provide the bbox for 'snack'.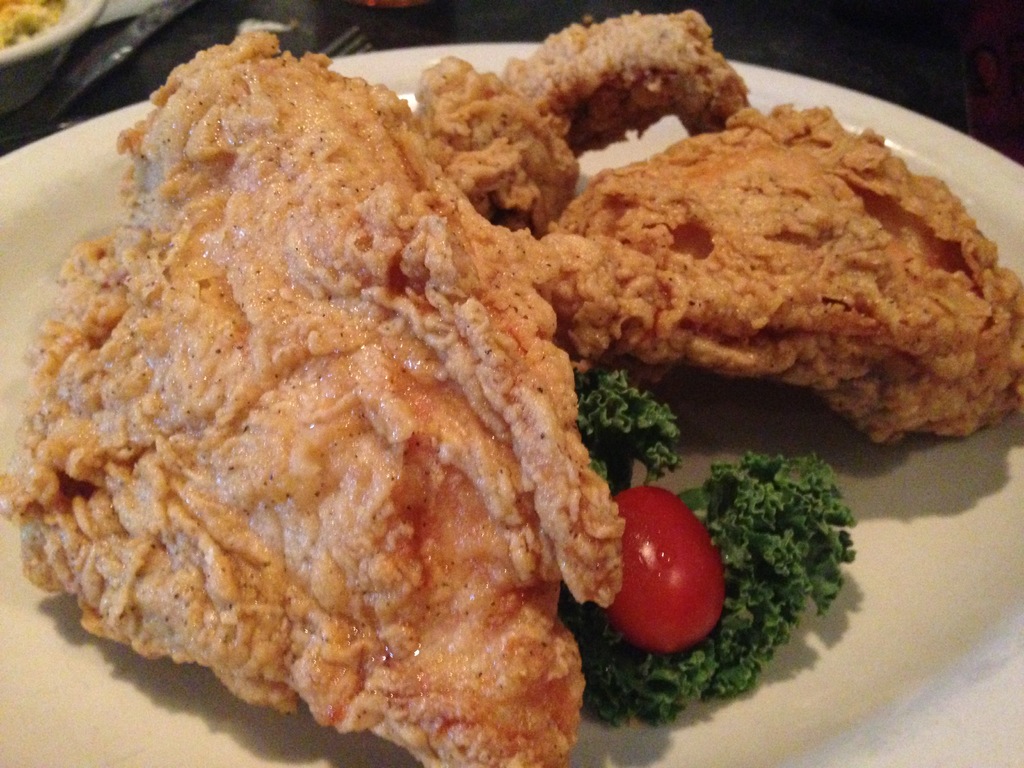
<box>0,29,633,767</box>.
